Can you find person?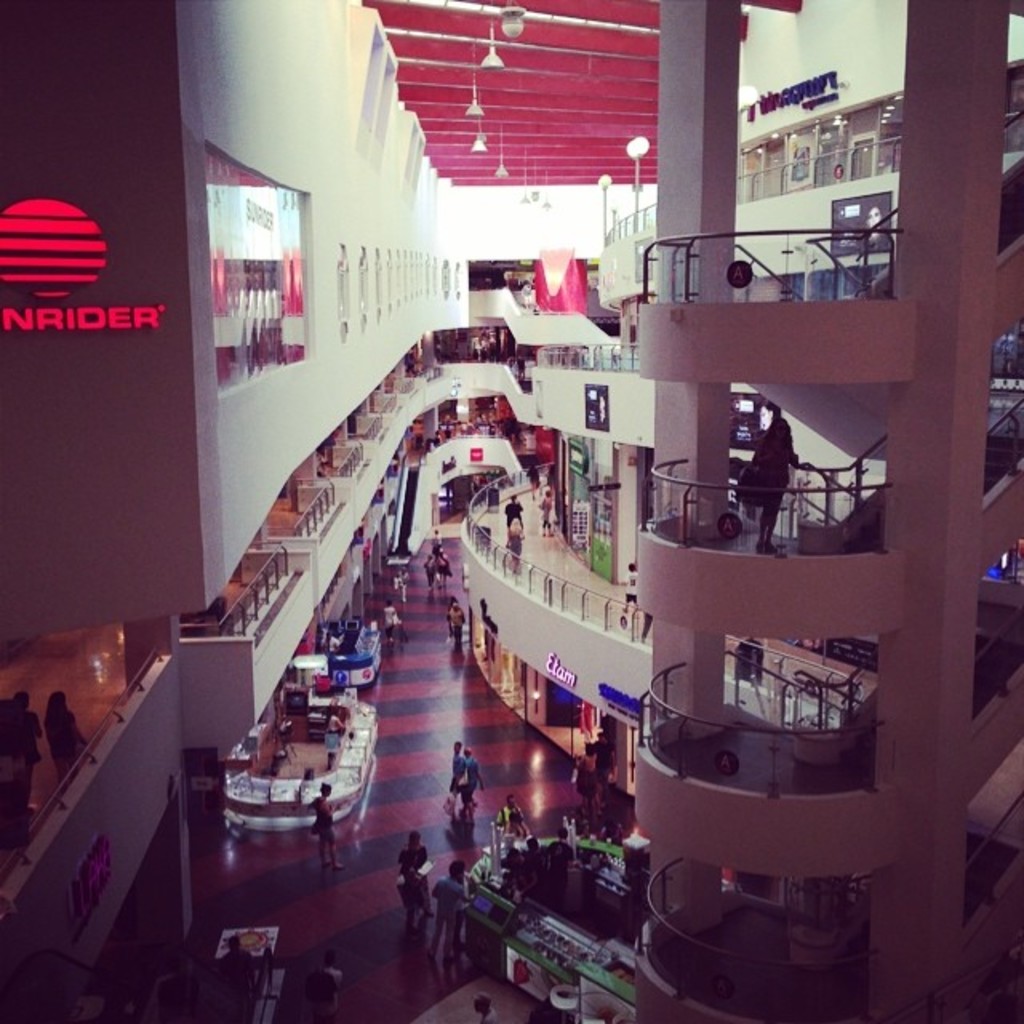
Yes, bounding box: <bbox>0, 699, 37, 798</bbox>.
